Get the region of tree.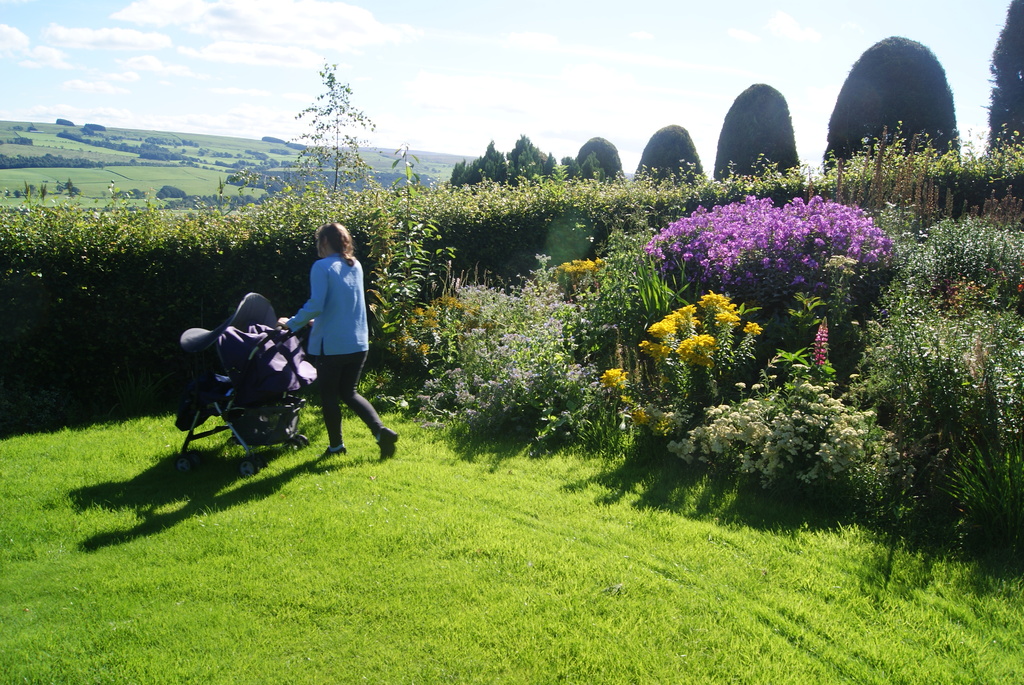
select_region(975, 0, 1023, 162).
